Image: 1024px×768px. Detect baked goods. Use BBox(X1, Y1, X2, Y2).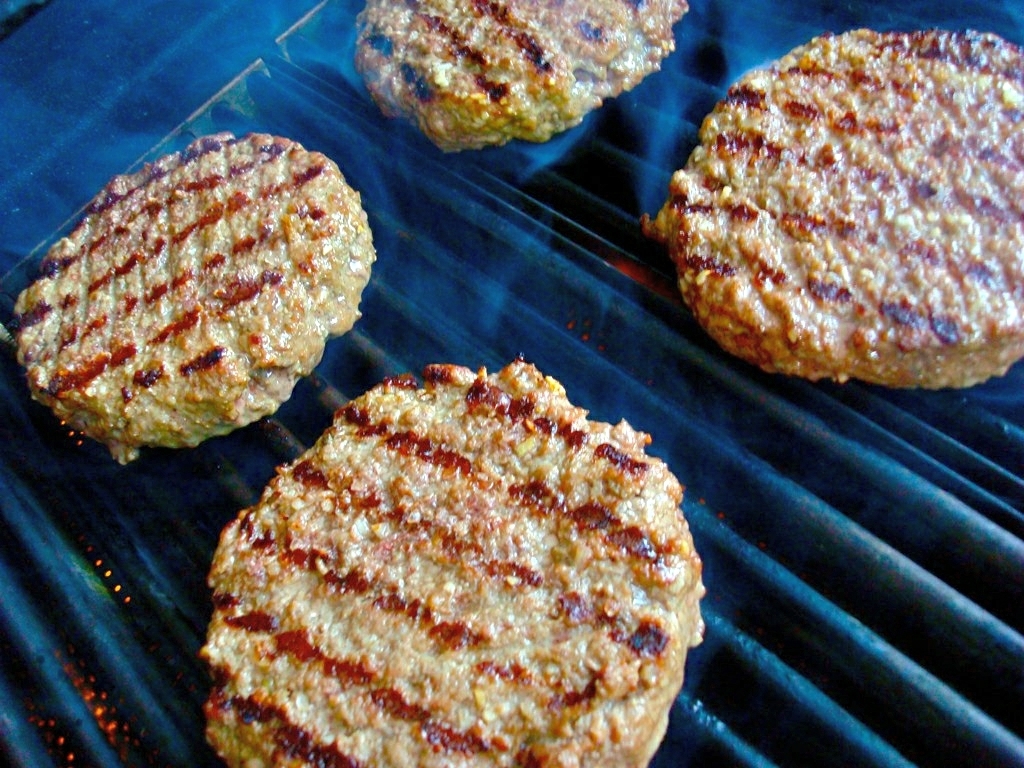
BBox(347, 0, 690, 155).
